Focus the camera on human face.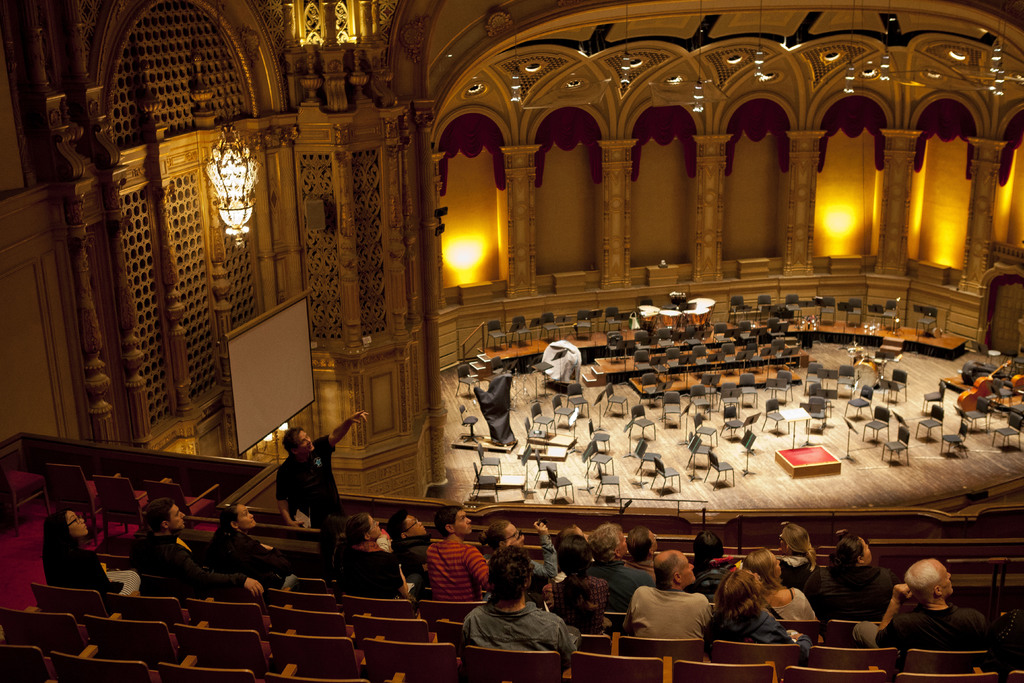
Focus region: Rect(403, 514, 429, 537).
